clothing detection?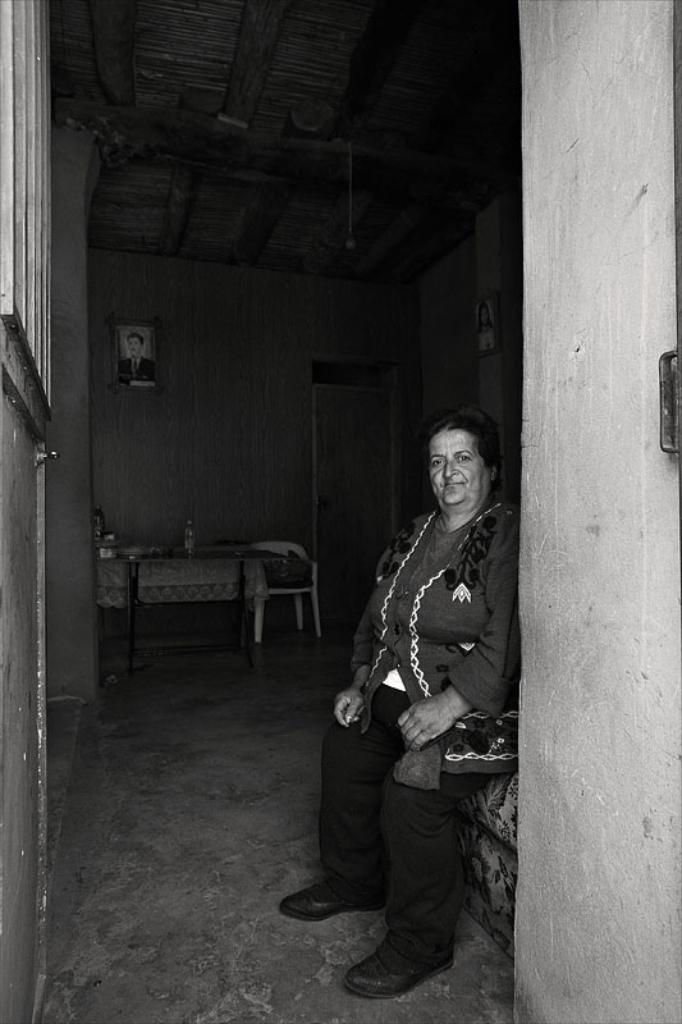
317 430 522 951
